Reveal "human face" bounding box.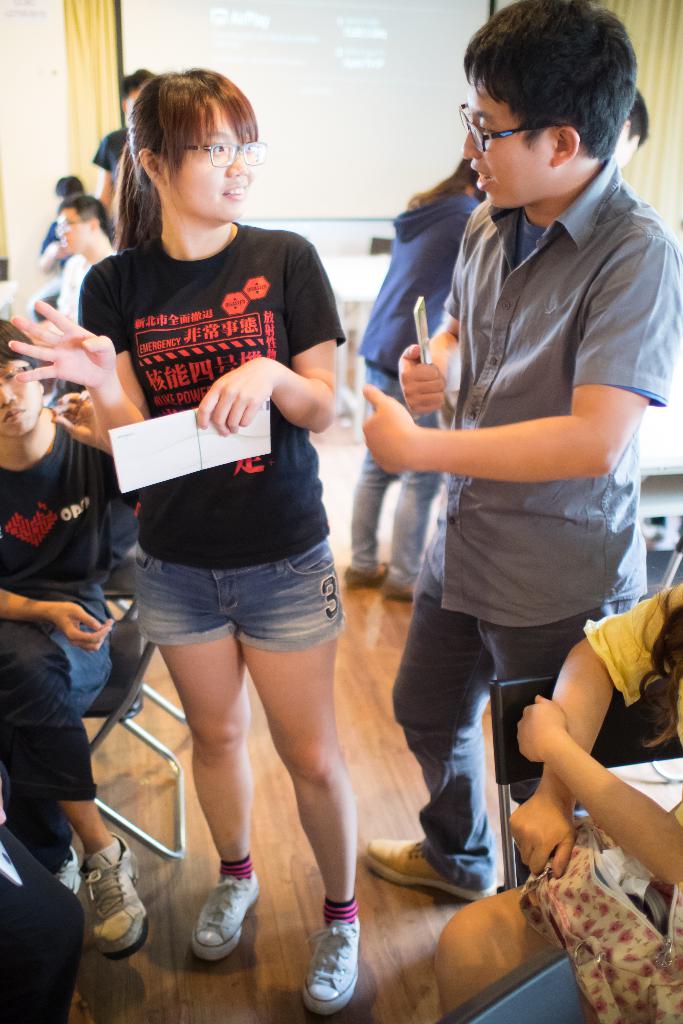
Revealed: box(63, 211, 93, 248).
